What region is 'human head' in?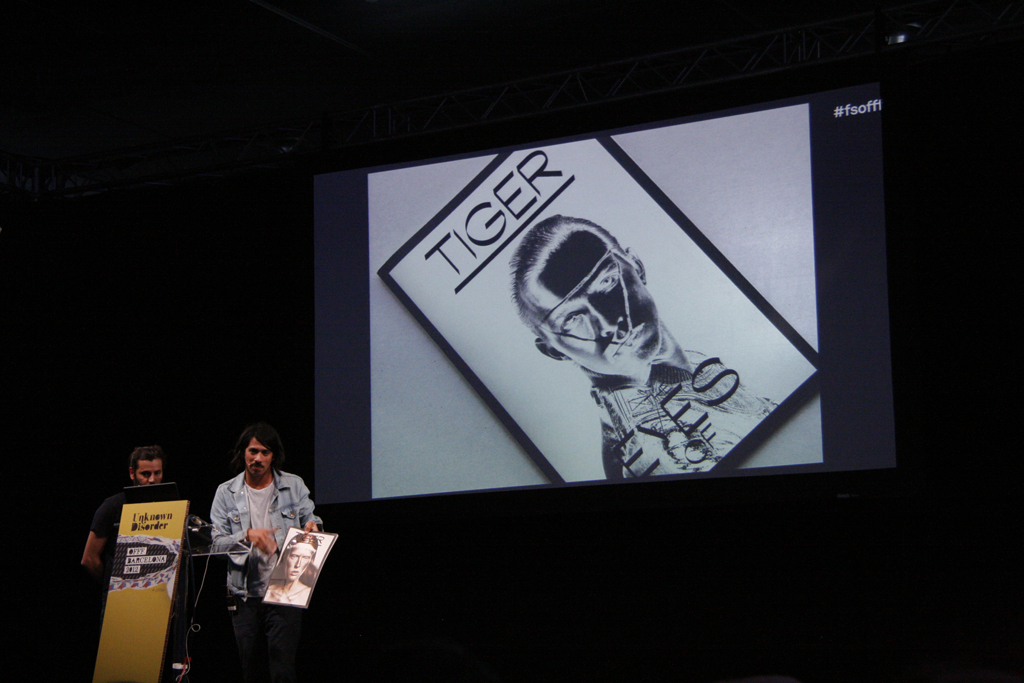
(240, 425, 279, 481).
